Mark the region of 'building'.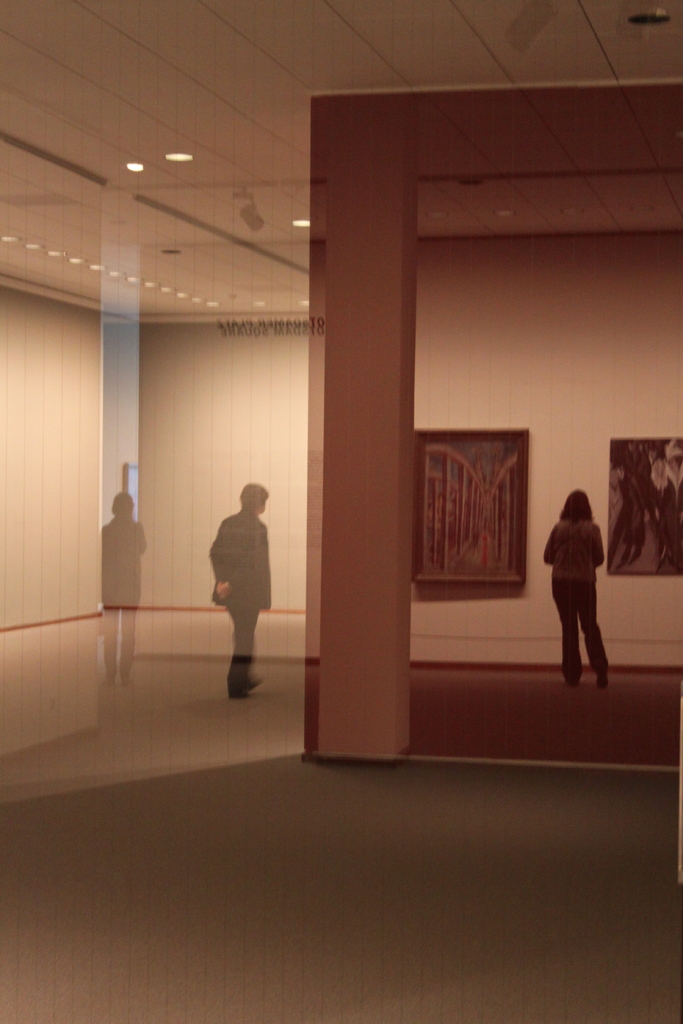
Region: crop(0, 0, 682, 1021).
